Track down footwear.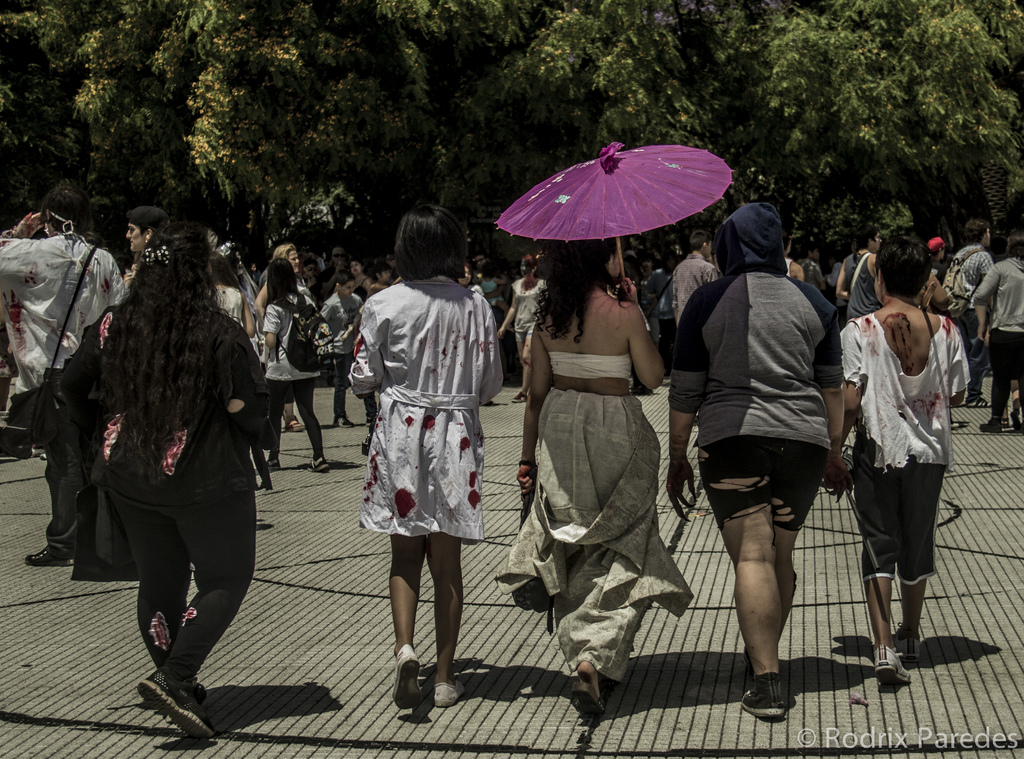
Tracked to bbox=[979, 419, 1000, 433].
